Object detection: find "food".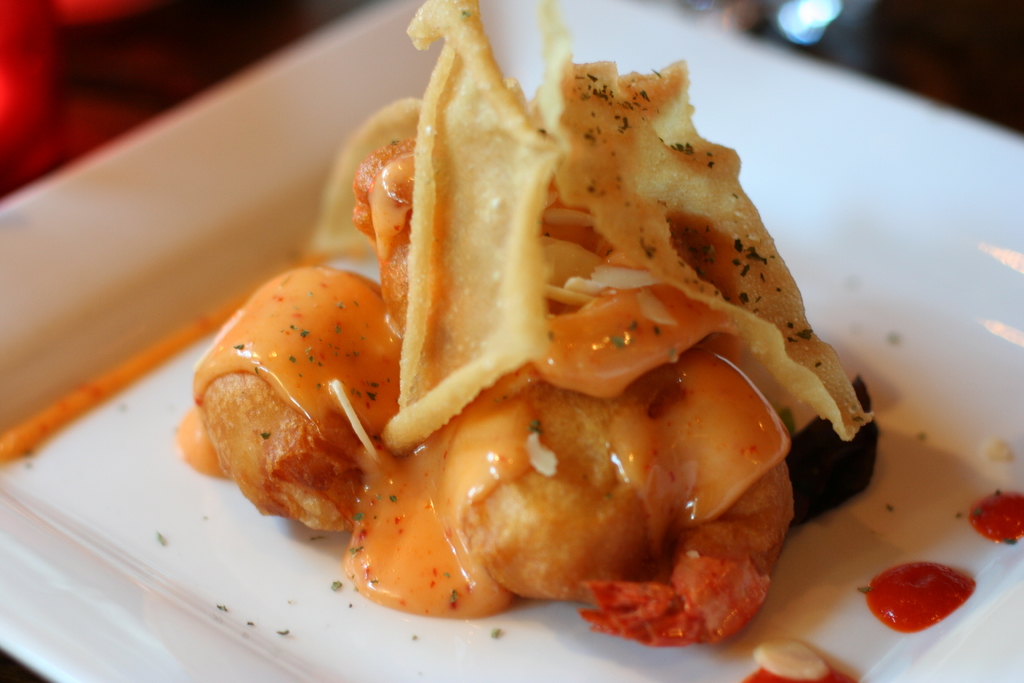
{"x1": 173, "y1": 38, "x2": 861, "y2": 648}.
